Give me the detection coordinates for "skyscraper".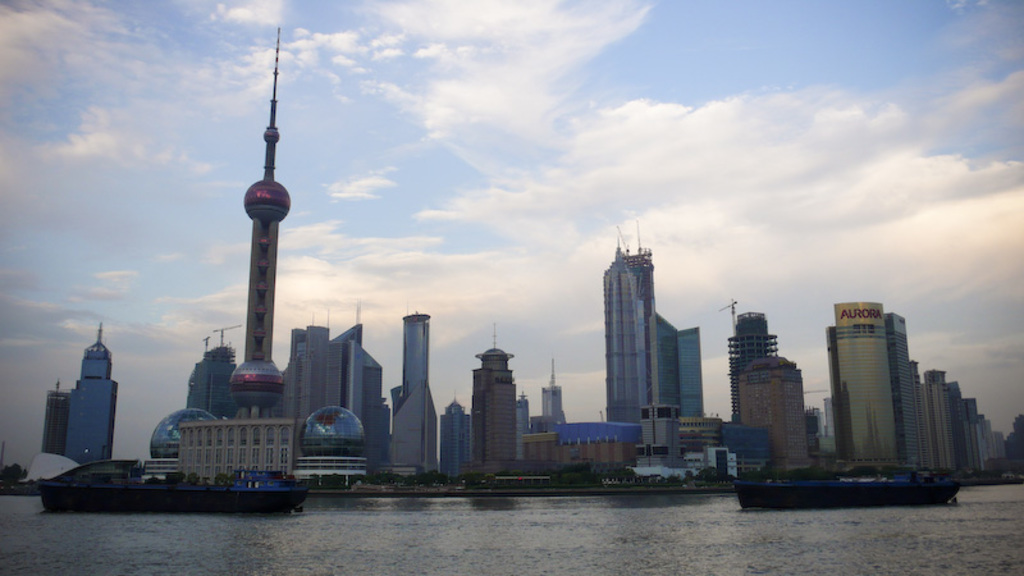
locate(653, 319, 709, 428).
